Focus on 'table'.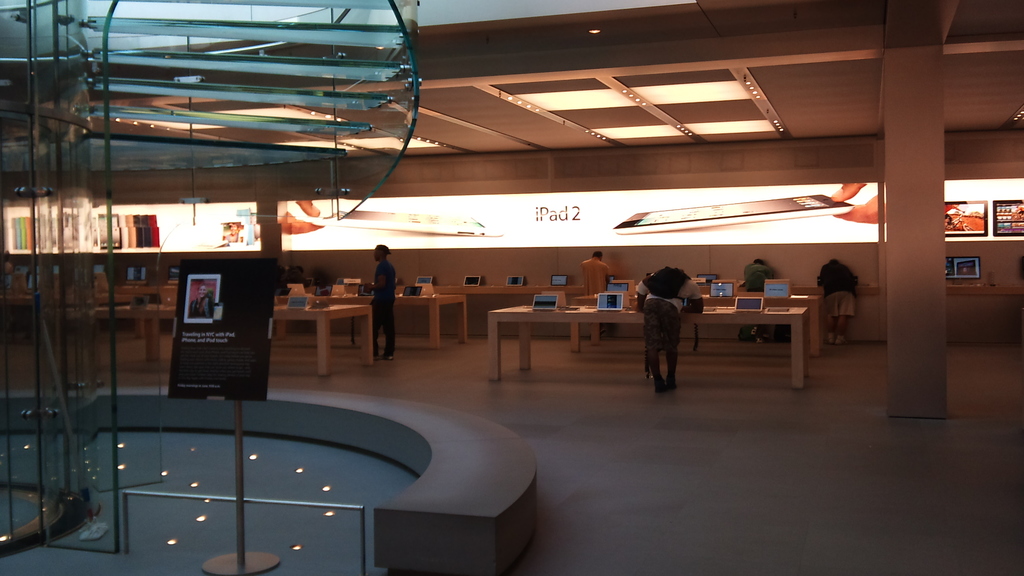
Focused at <bbox>274, 307, 379, 374</bbox>.
